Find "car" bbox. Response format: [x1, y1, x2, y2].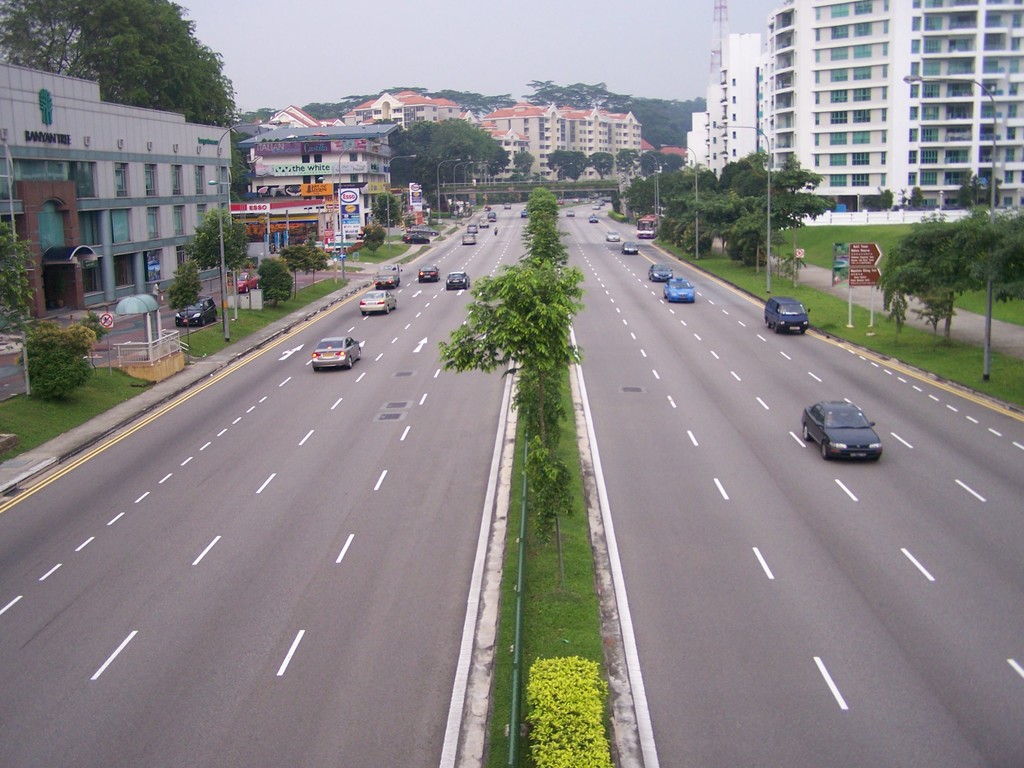
[587, 214, 596, 224].
